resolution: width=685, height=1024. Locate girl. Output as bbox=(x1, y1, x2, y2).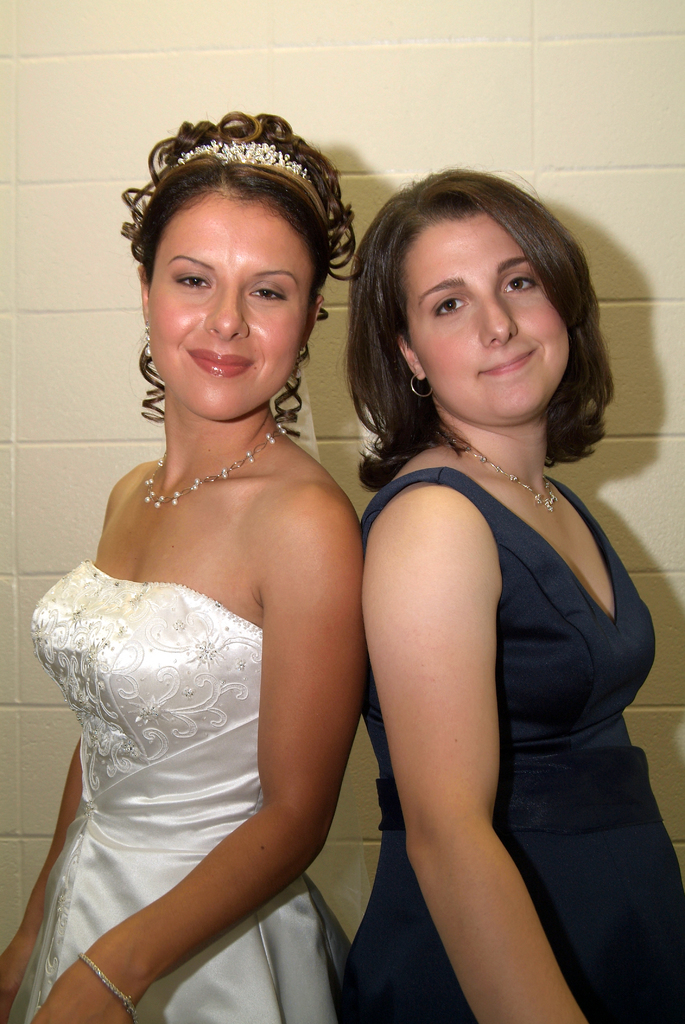
bbox=(0, 111, 371, 1023).
